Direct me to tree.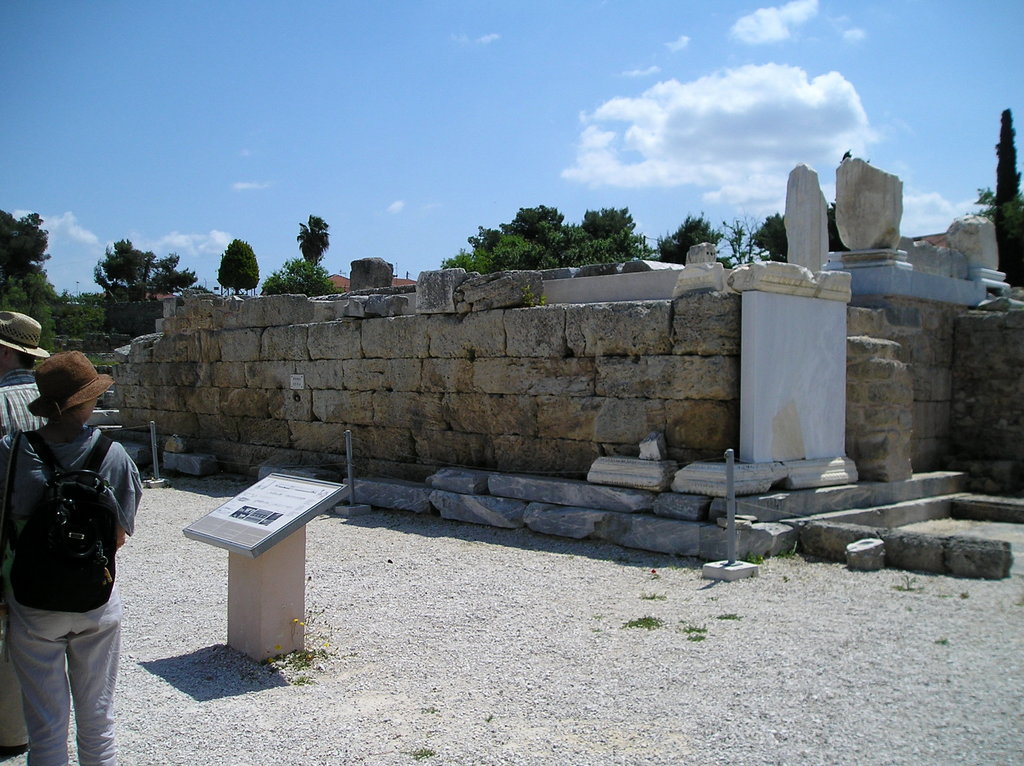
Direction: bbox(753, 201, 794, 269).
